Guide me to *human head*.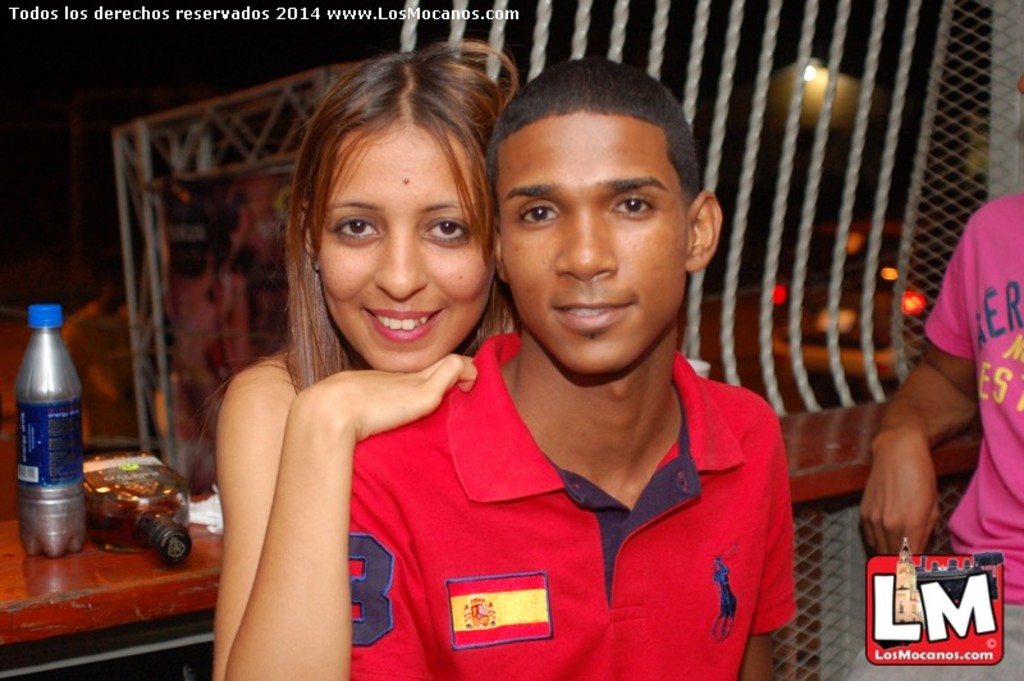
Guidance: 490 58 718 344.
